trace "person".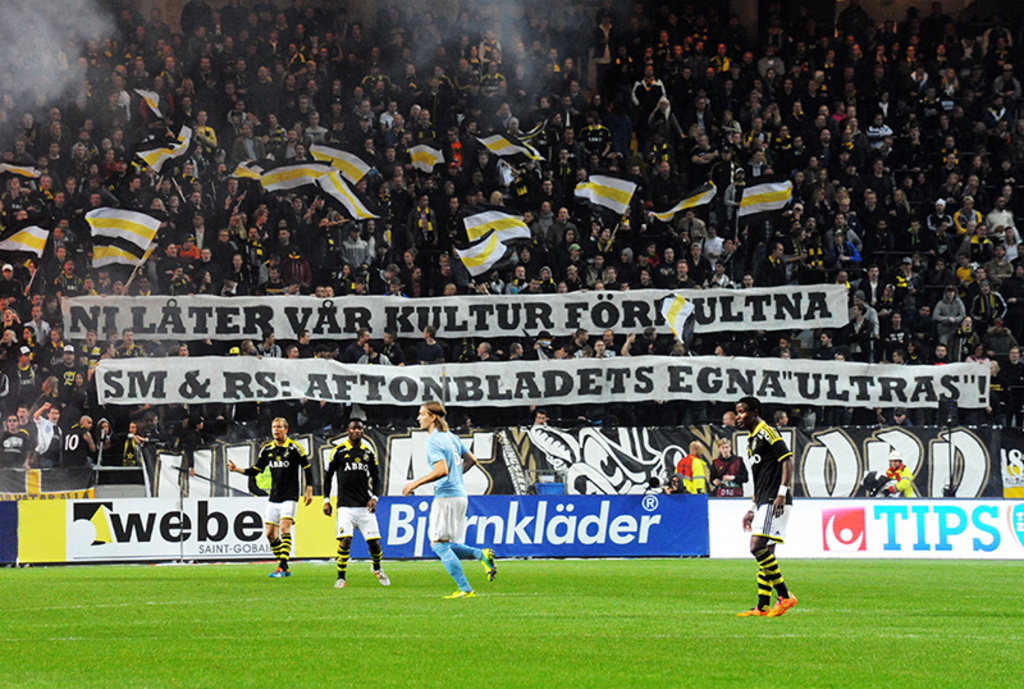
Traced to 0/416/32/470.
